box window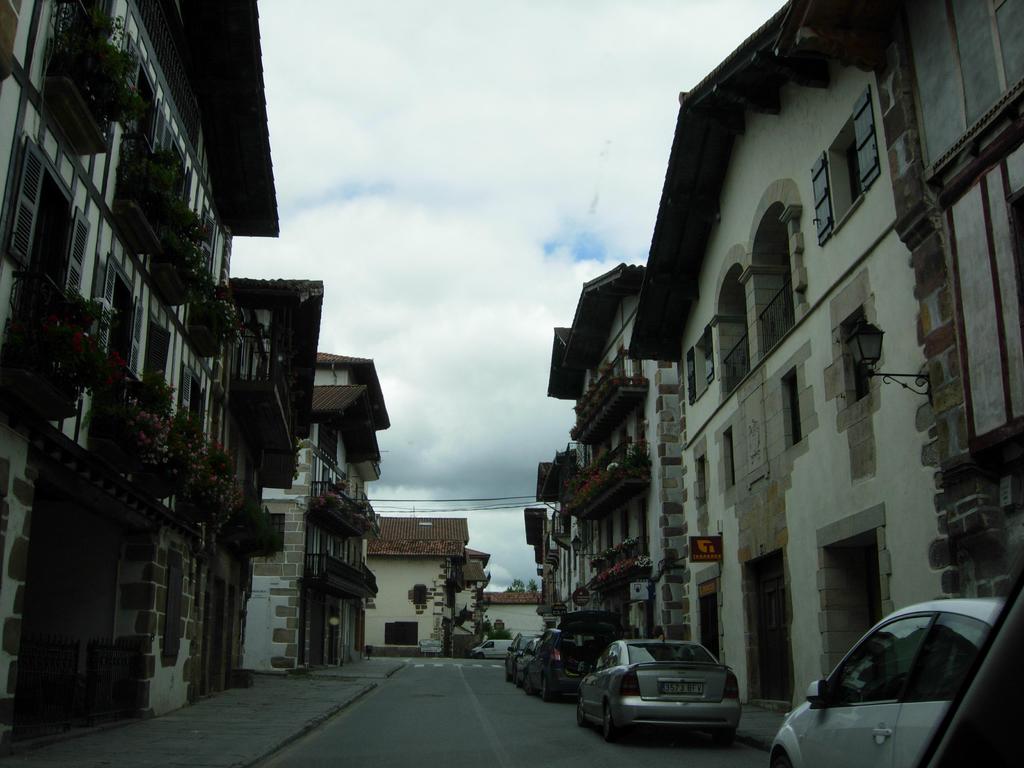
BBox(201, 210, 223, 285)
